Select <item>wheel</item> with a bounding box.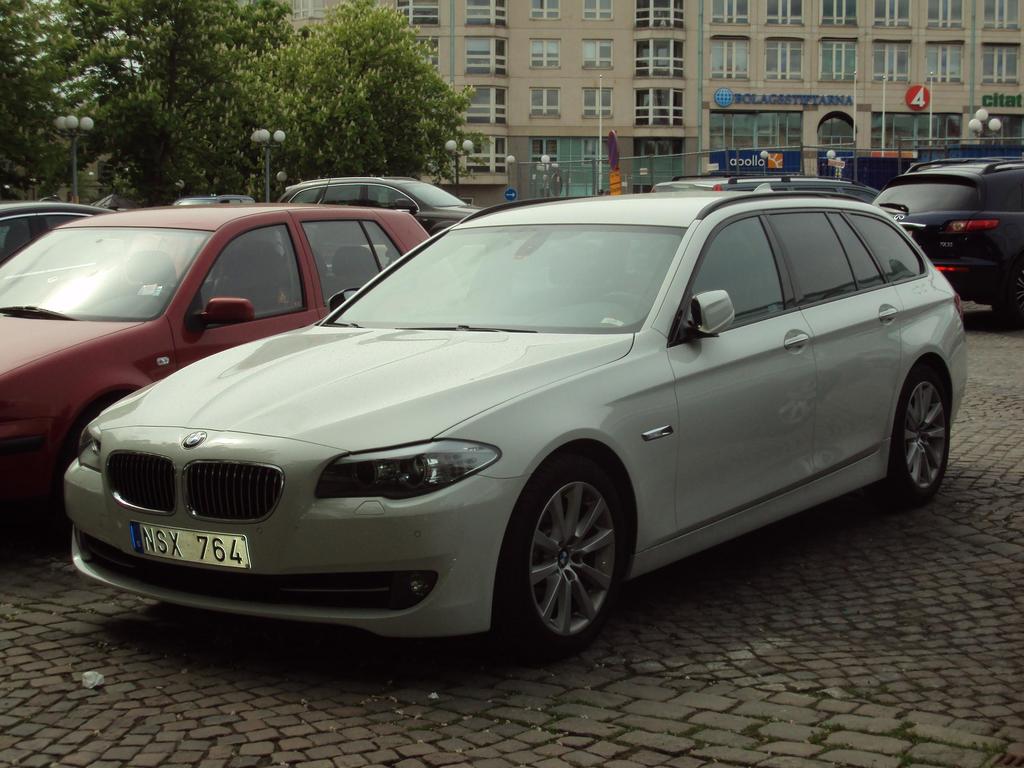
Rect(884, 360, 954, 514).
